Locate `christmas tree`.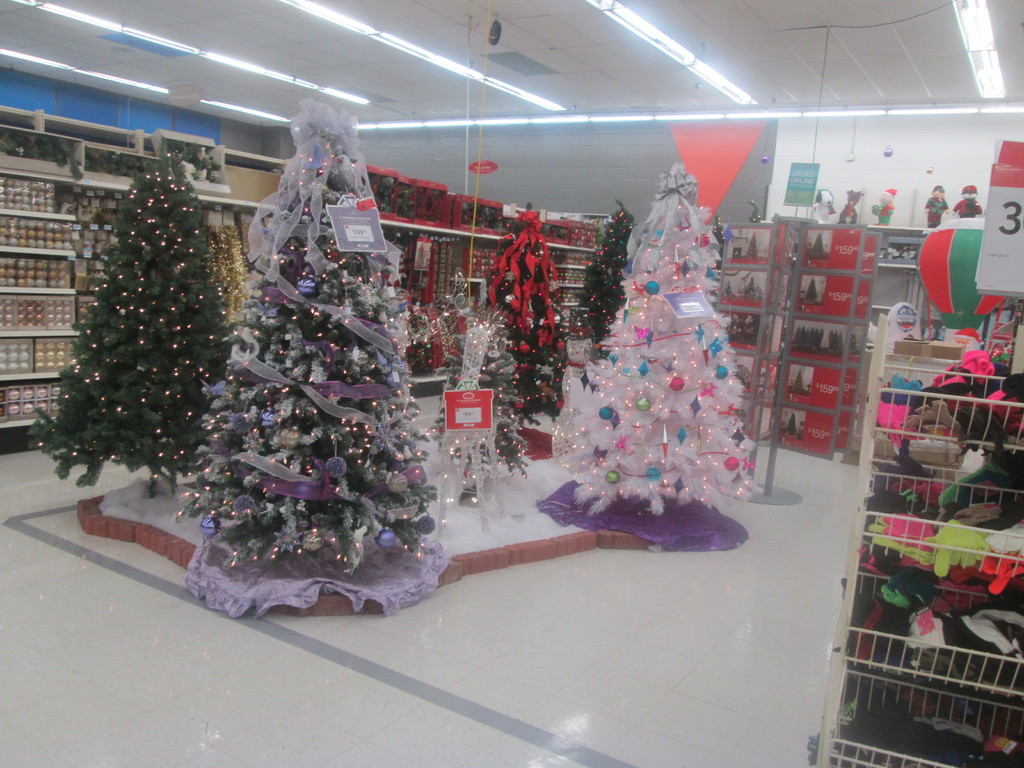
Bounding box: select_region(19, 130, 239, 493).
